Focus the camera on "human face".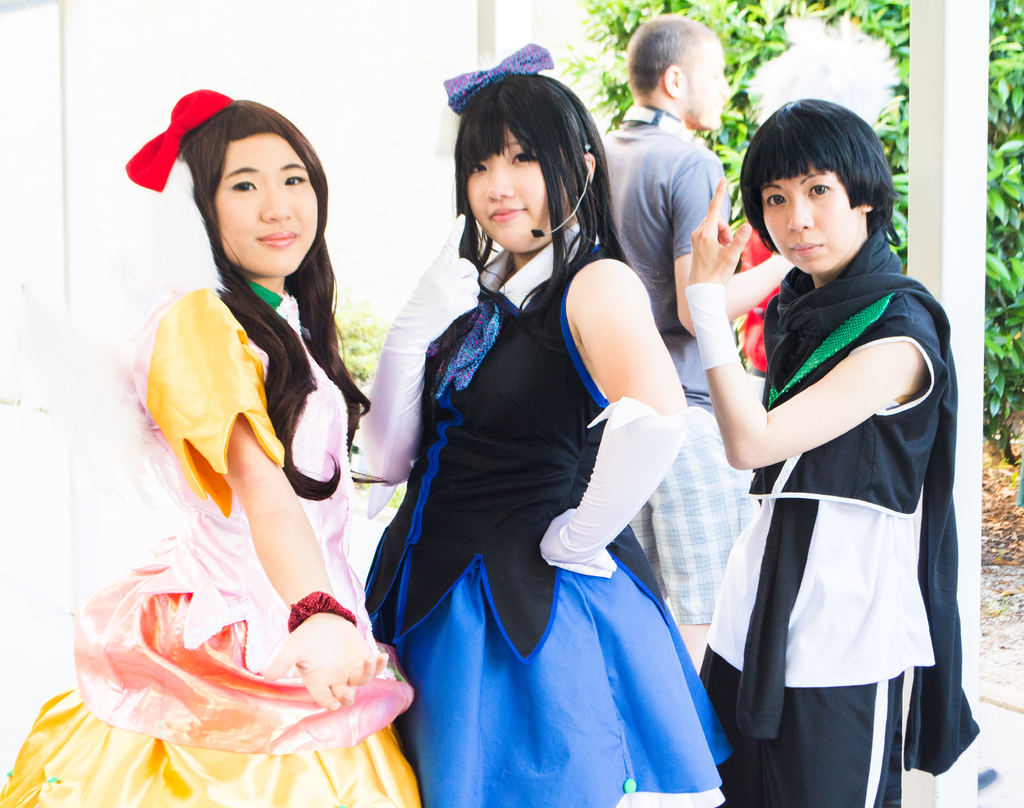
Focus region: {"x1": 758, "y1": 170, "x2": 860, "y2": 261}.
